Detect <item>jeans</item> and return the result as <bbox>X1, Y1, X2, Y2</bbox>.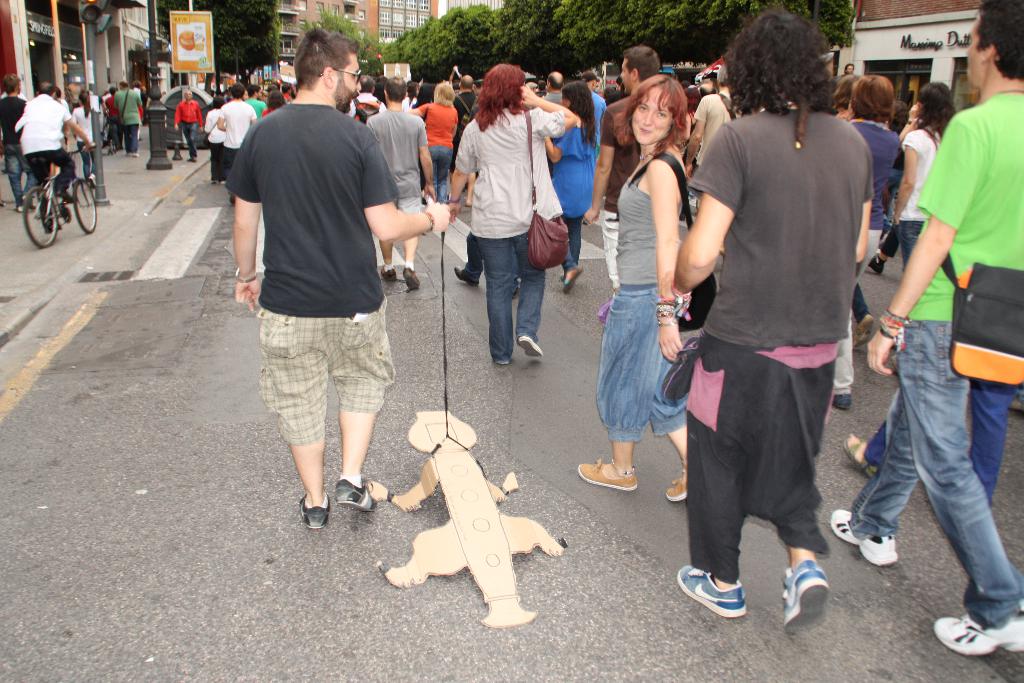
<bbox>184, 122, 198, 157</bbox>.
